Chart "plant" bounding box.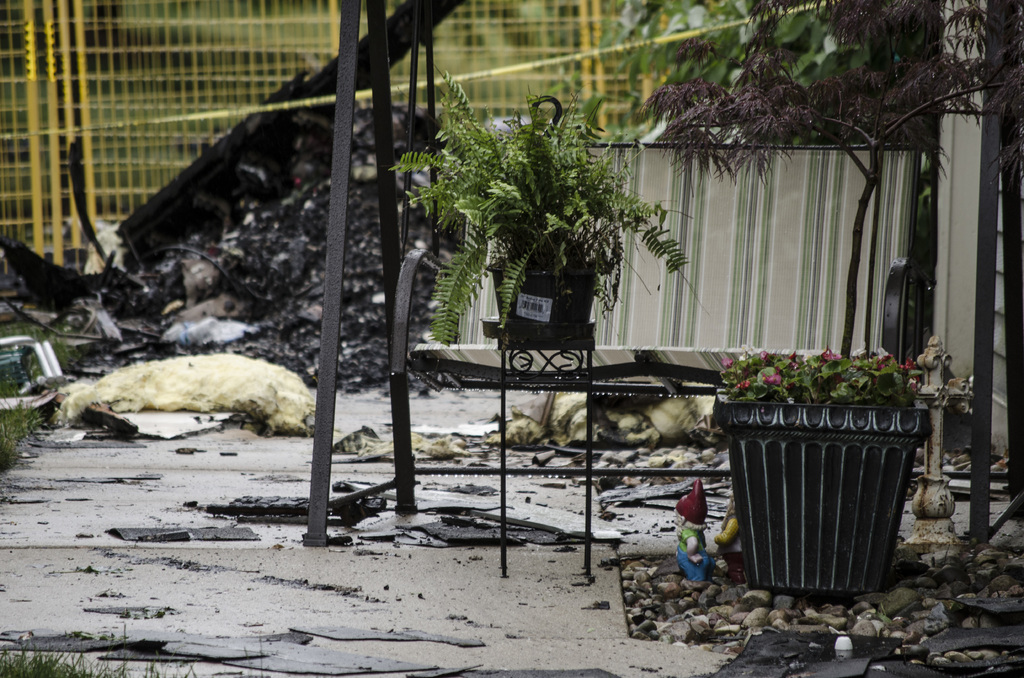
Charted: 717,352,920,411.
